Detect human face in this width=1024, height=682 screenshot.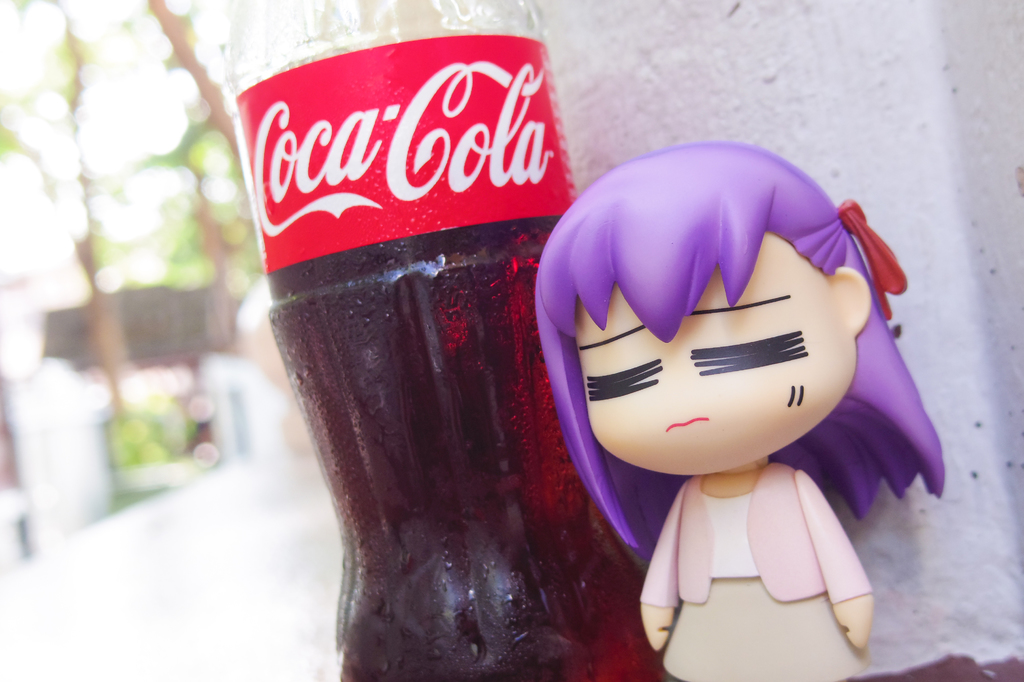
Detection: region(572, 280, 866, 455).
